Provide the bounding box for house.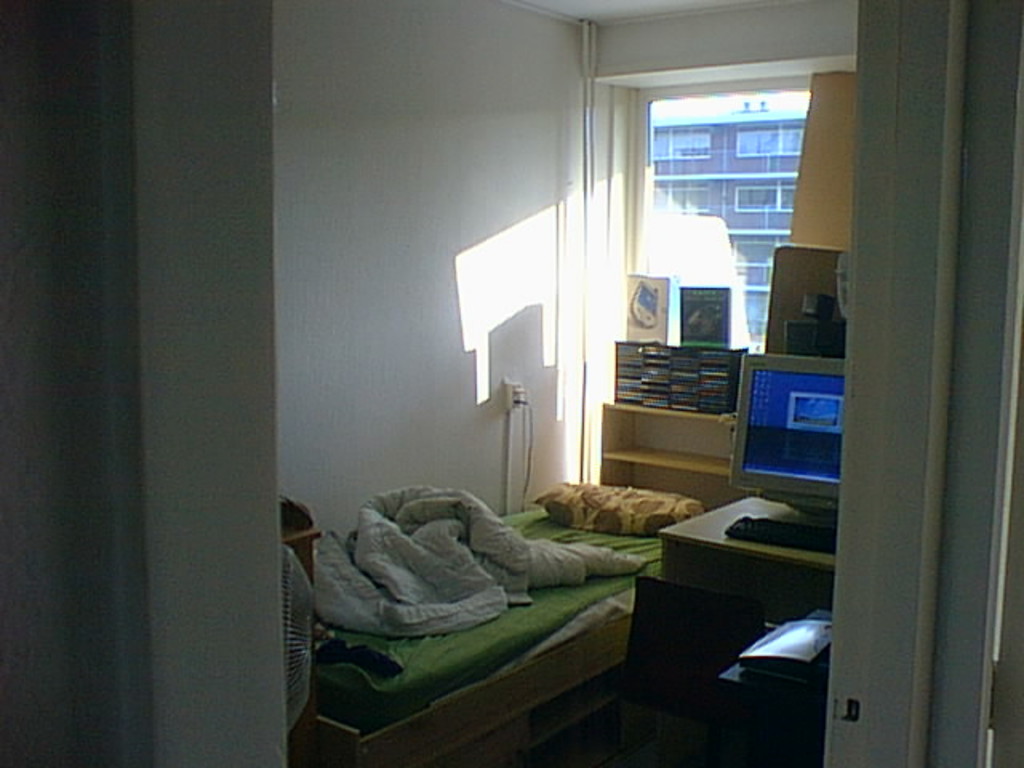
l=32, t=0, r=1023, b=731.
